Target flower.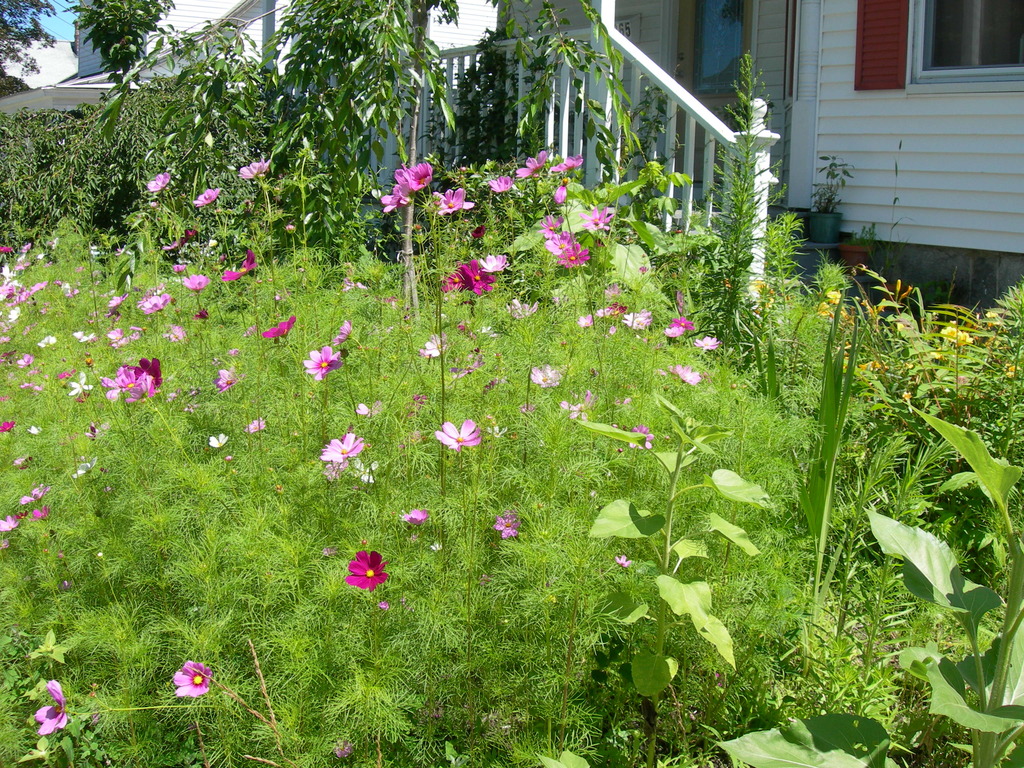
Target region: [214,363,245,395].
